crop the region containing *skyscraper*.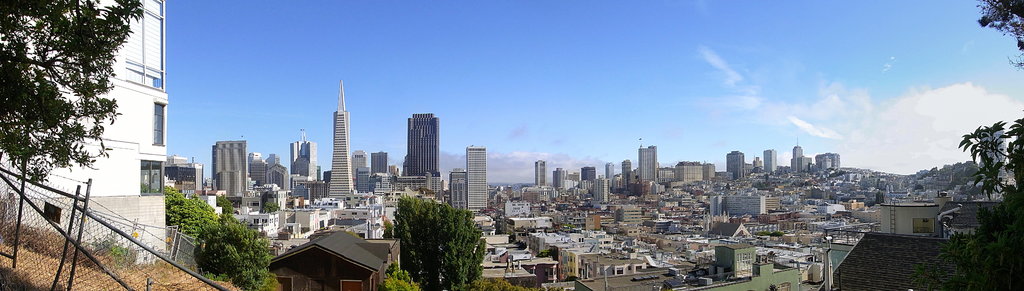
Crop region: [left=325, top=79, right=358, bottom=202].
